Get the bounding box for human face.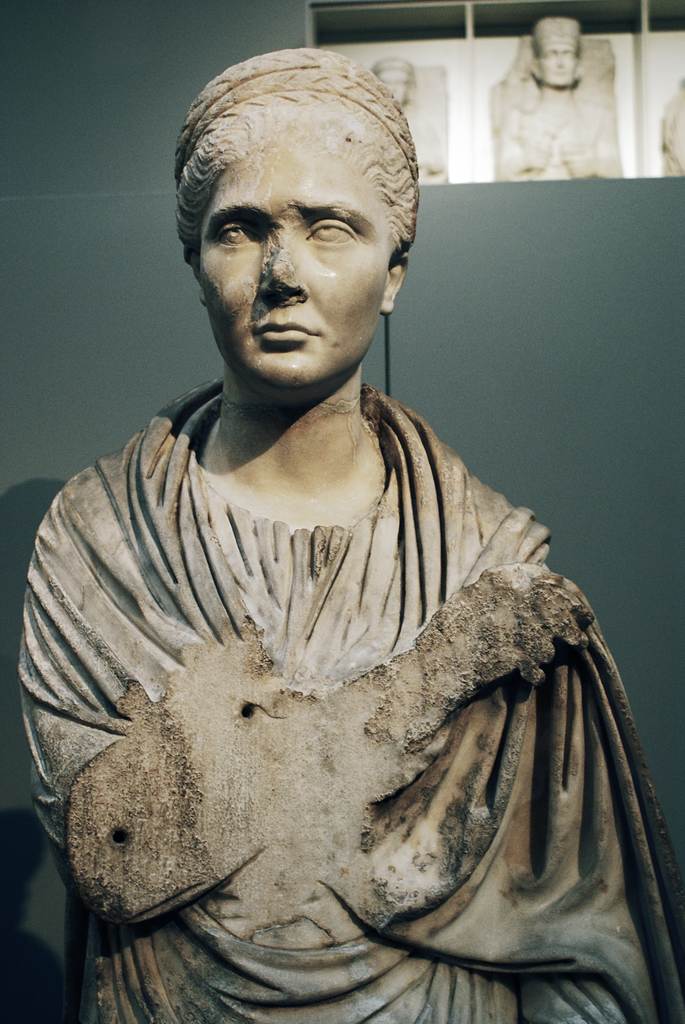
box=[198, 134, 382, 385].
